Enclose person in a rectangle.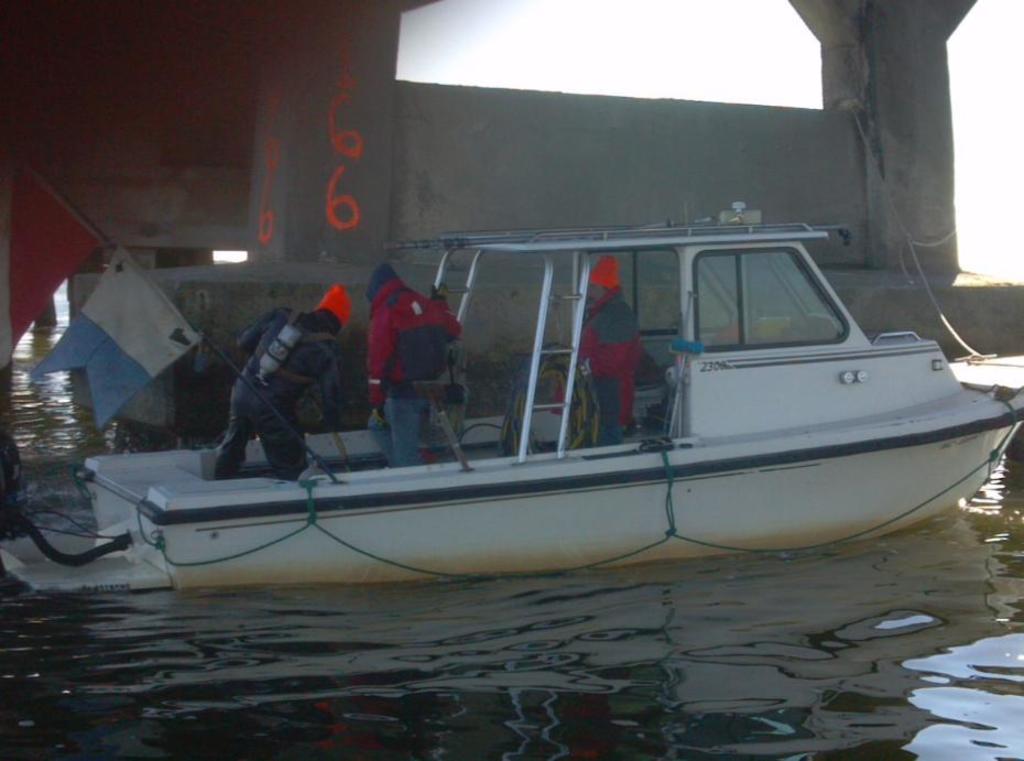
(360, 256, 476, 477).
